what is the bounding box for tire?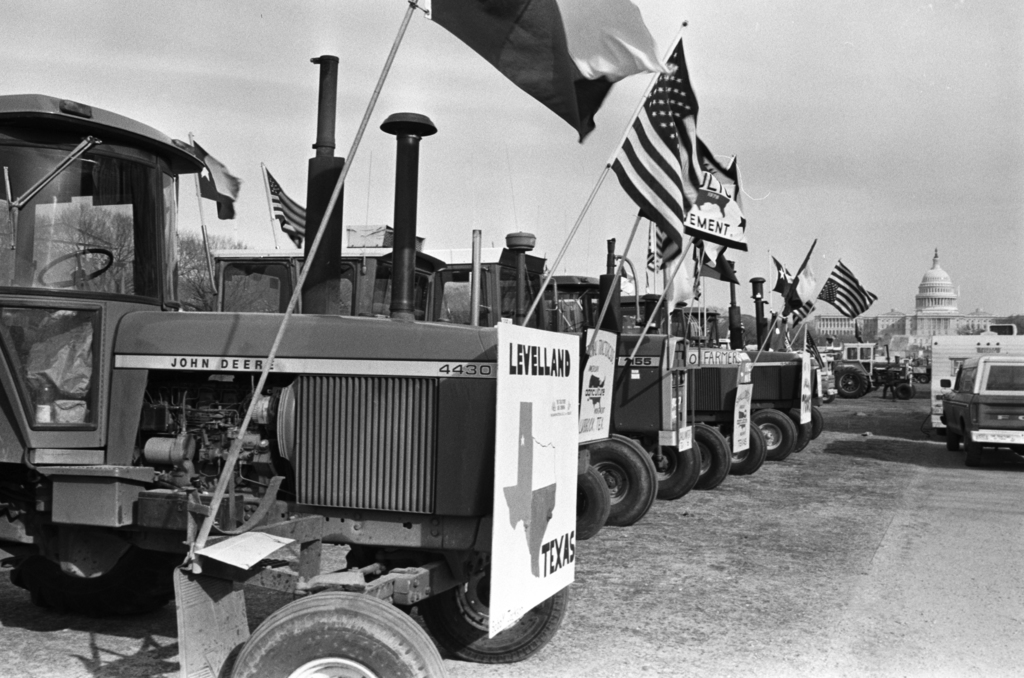
l=908, t=383, r=916, b=400.
